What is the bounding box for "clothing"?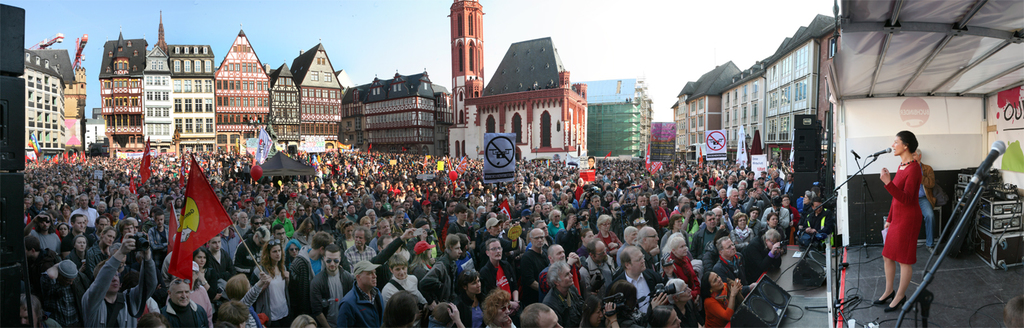
(left=541, top=282, right=582, bottom=327).
